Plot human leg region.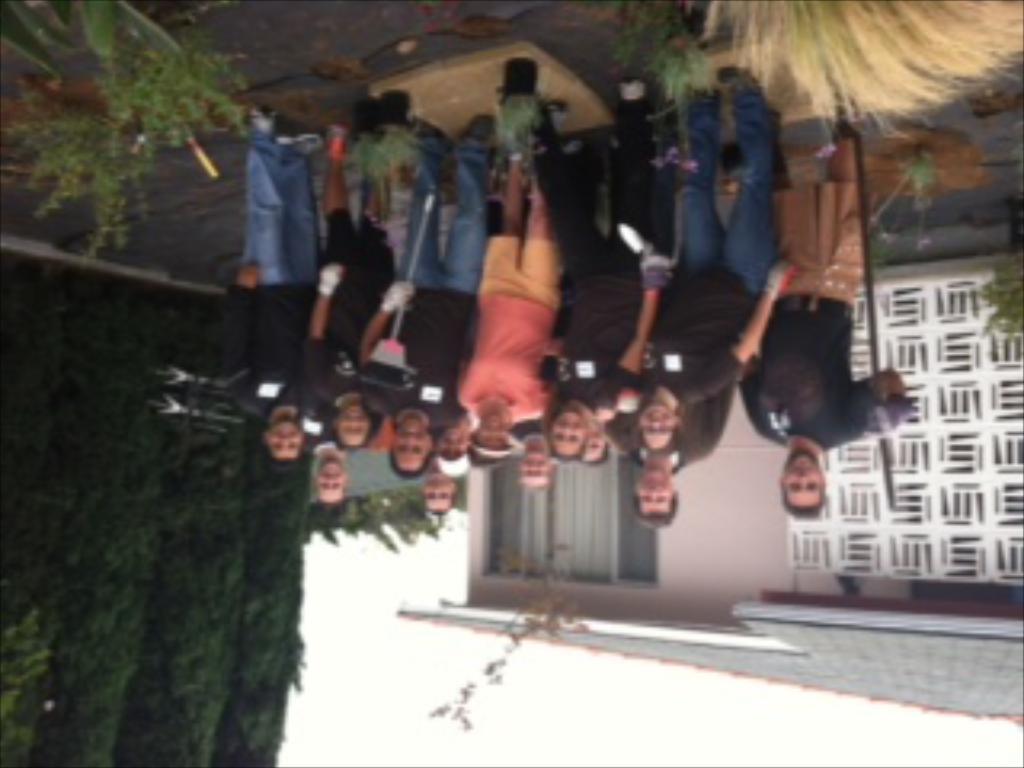
Plotted at (675, 86, 726, 282).
